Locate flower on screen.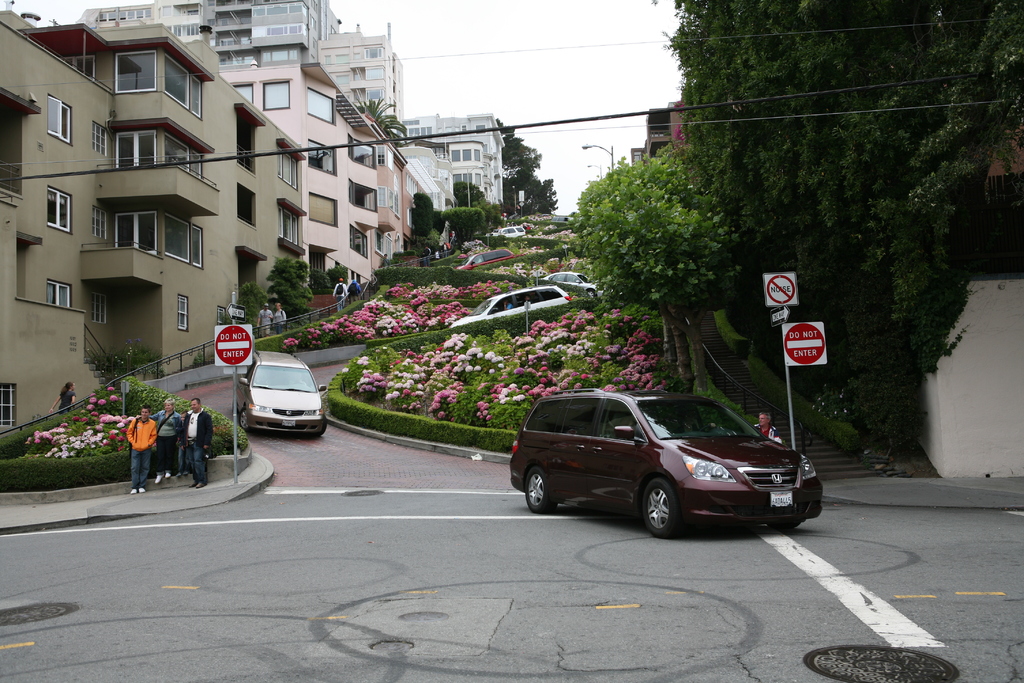
On screen at {"x1": 527, "y1": 383, "x2": 541, "y2": 395}.
